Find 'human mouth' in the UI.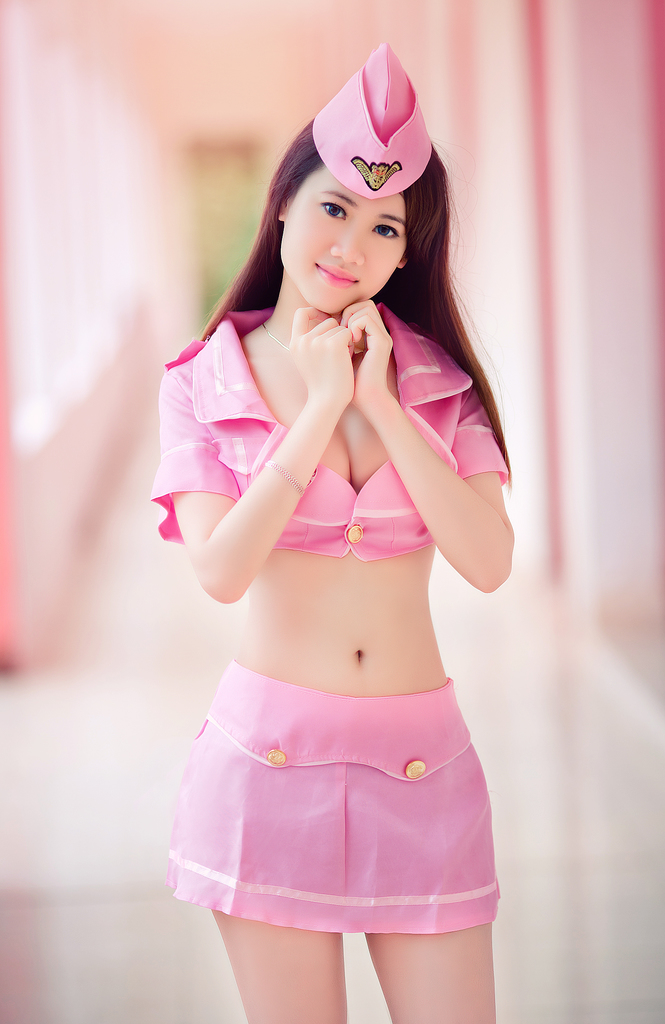
UI element at <region>314, 263, 356, 289</region>.
